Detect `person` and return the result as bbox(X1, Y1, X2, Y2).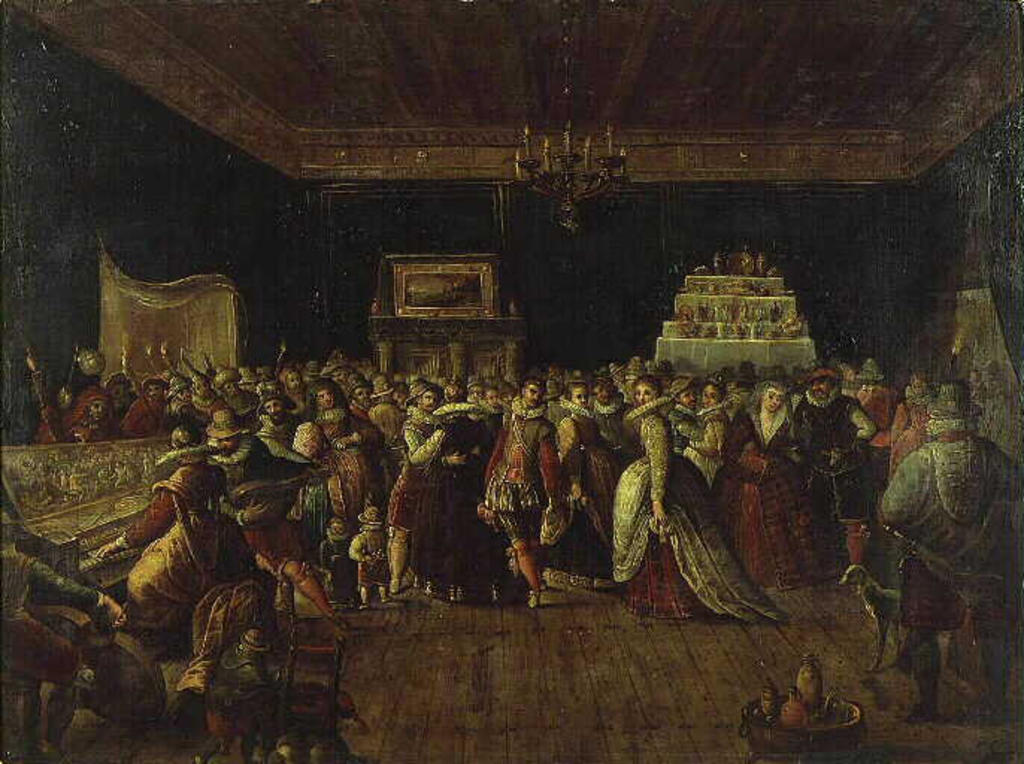
bbox(727, 378, 818, 579).
